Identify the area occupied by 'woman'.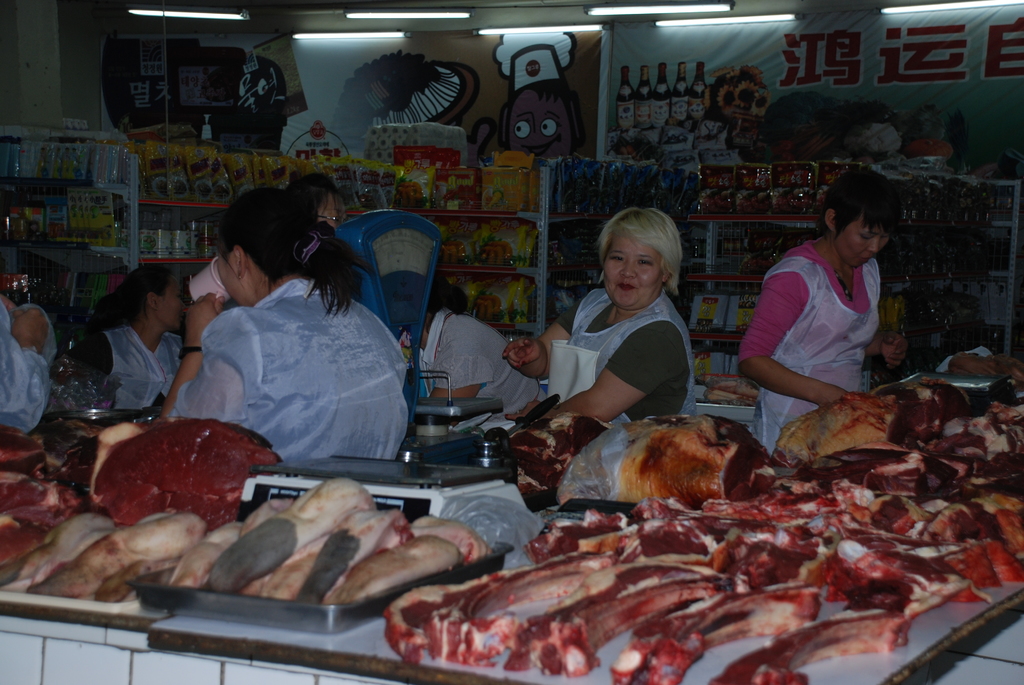
Area: crop(418, 287, 559, 414).
